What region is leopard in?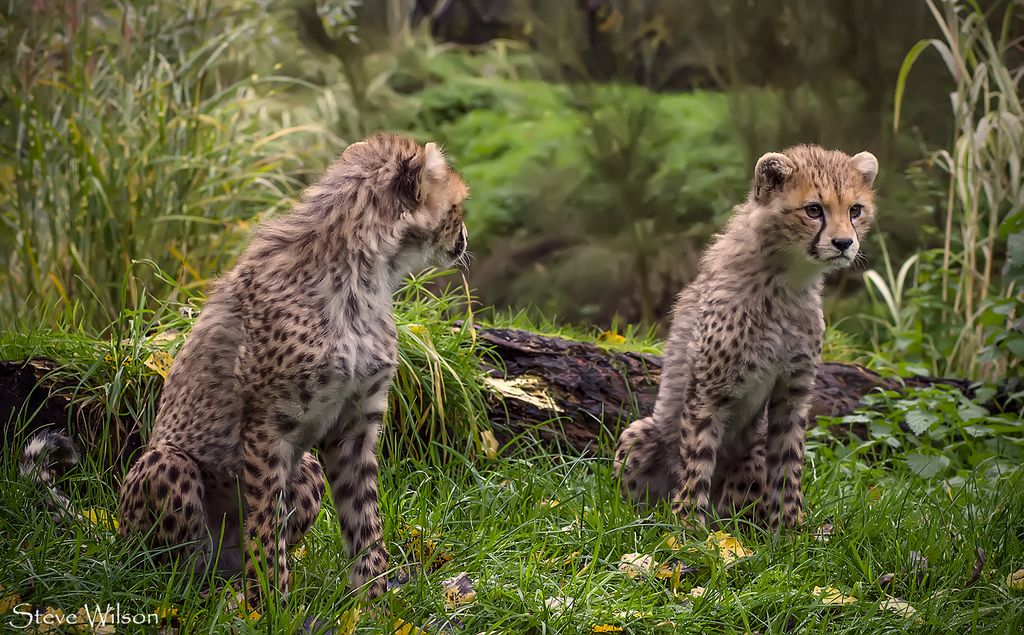
detection(17, 136, 474, 632).
